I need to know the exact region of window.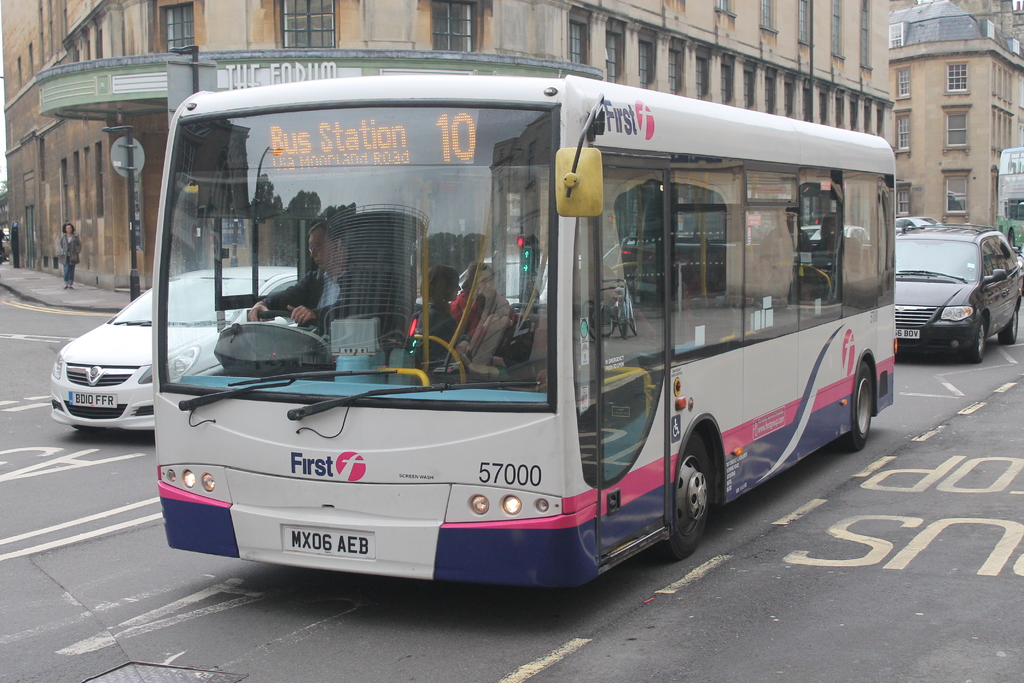
Region: crop(897, 66, 914, 106).
